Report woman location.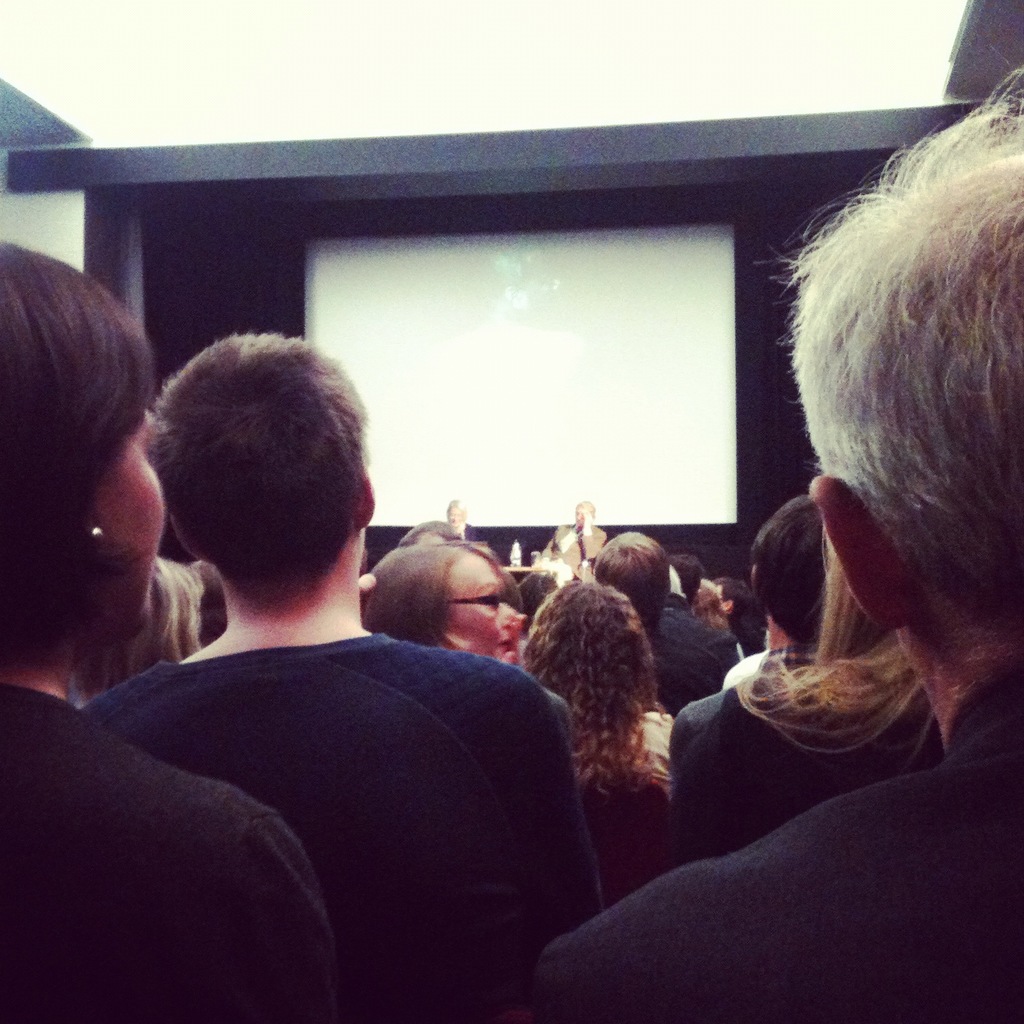
Report: {"x1": 694, "y1": 581, "x2": 753, "y2": 695}.
